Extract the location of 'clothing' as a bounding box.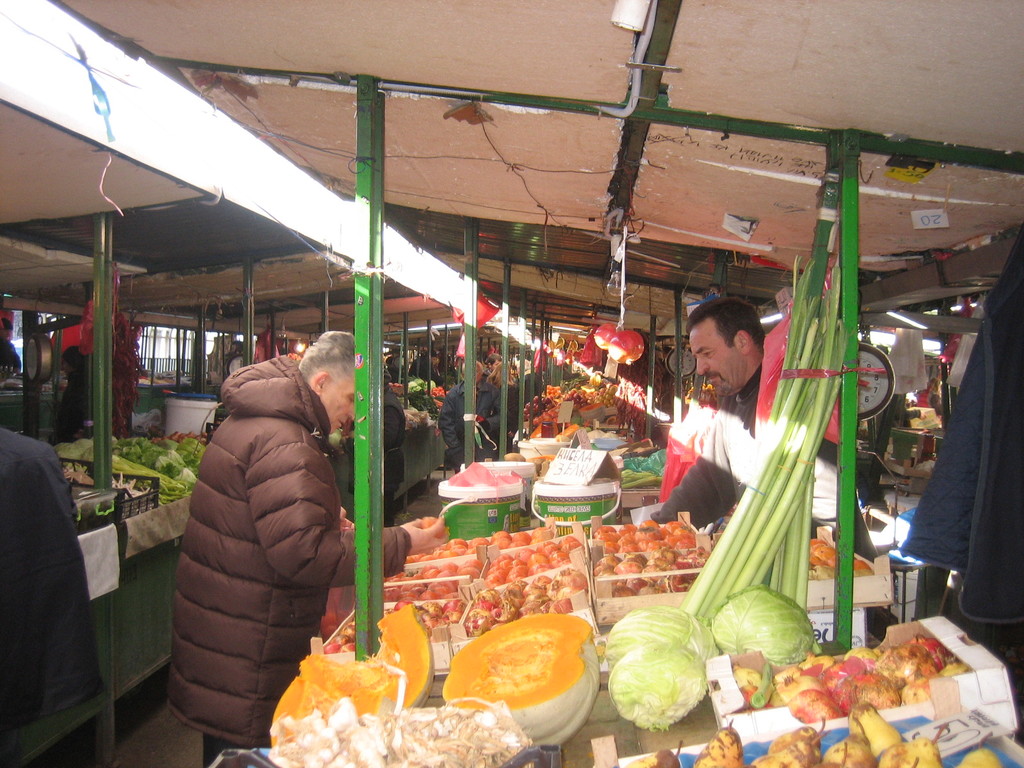
bbox=(650, 362, 837, 528).
